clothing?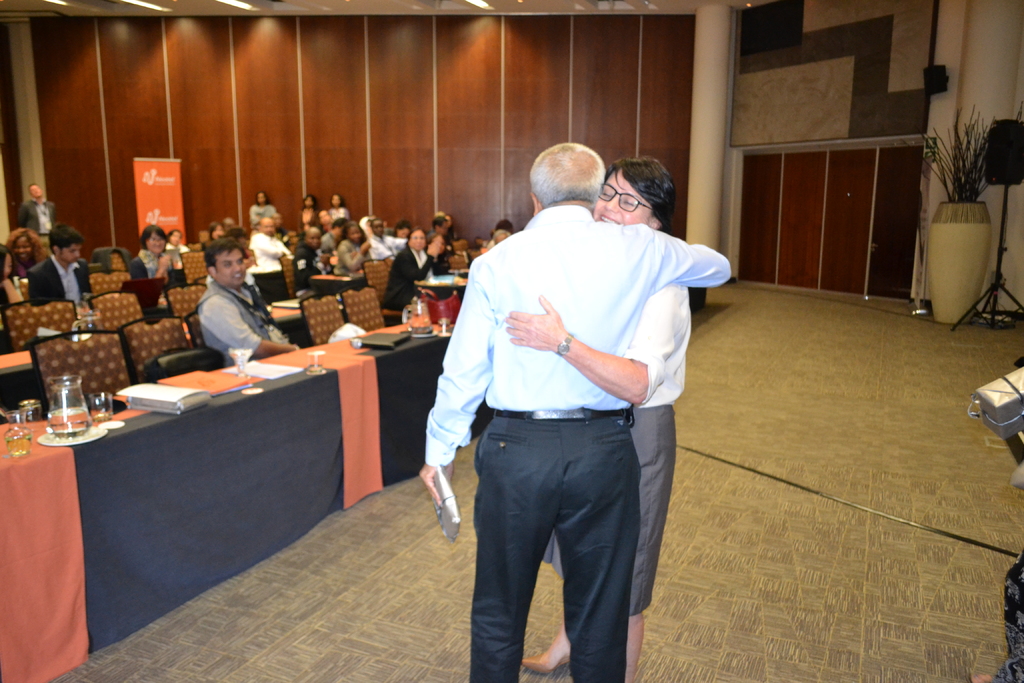
rect(381, 242, 437, 323)
